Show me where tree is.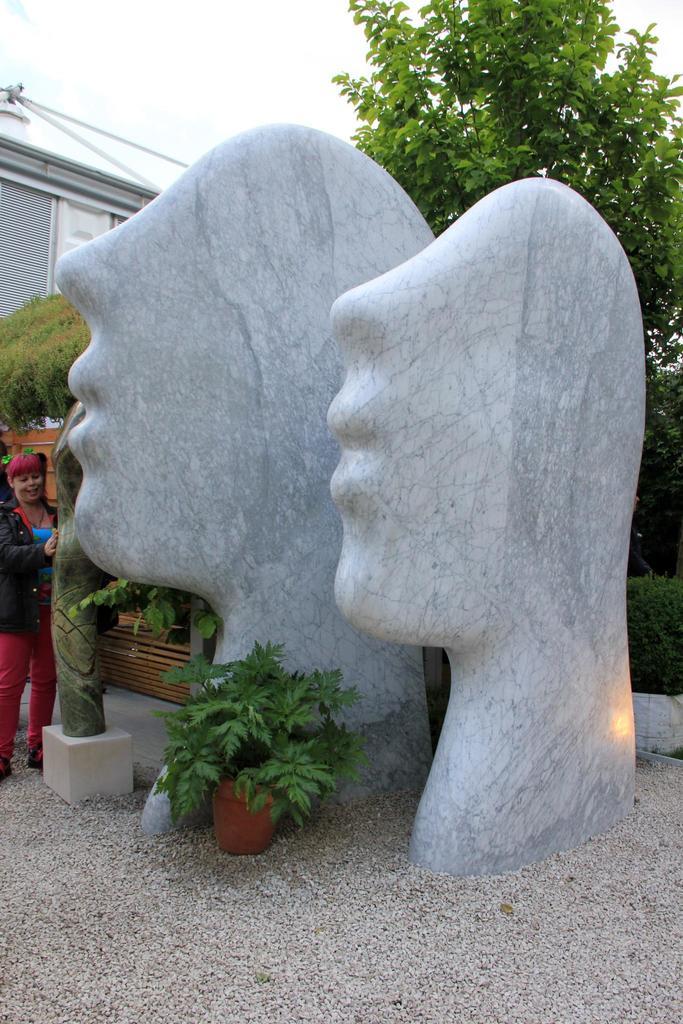
tree is at bbox=[329, 0, 682, 381].
